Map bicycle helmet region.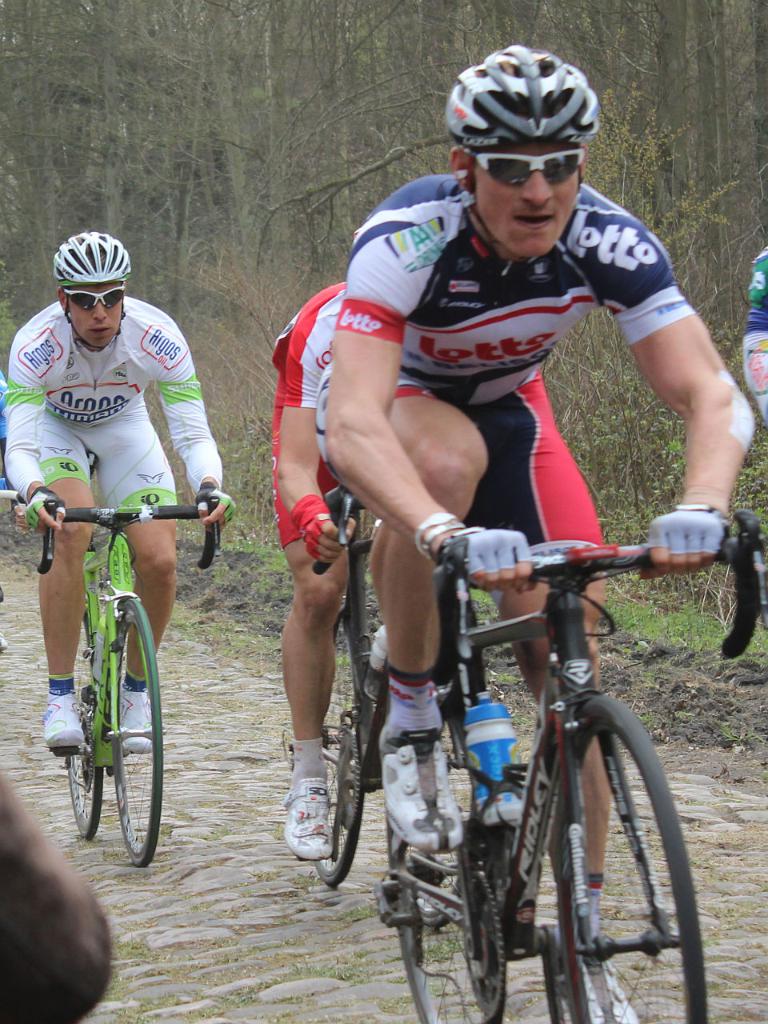
Mapped to 50 230 129 352.
